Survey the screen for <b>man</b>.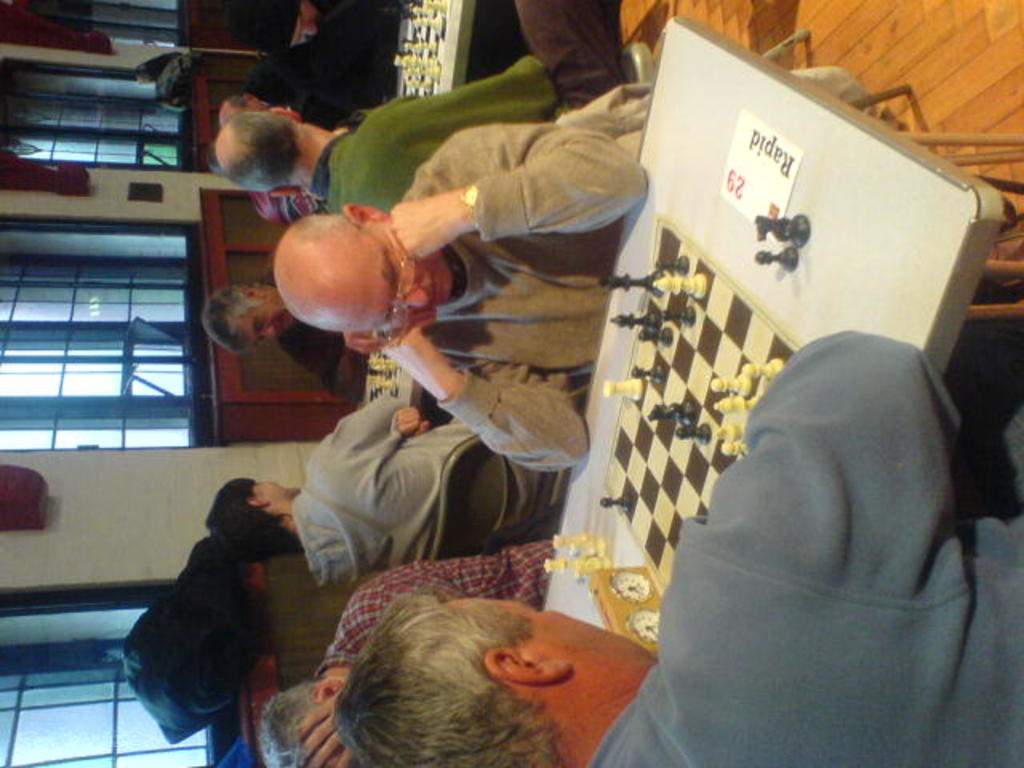
Survey found: (x1=219, y1=0, x2=630, y2=206).
